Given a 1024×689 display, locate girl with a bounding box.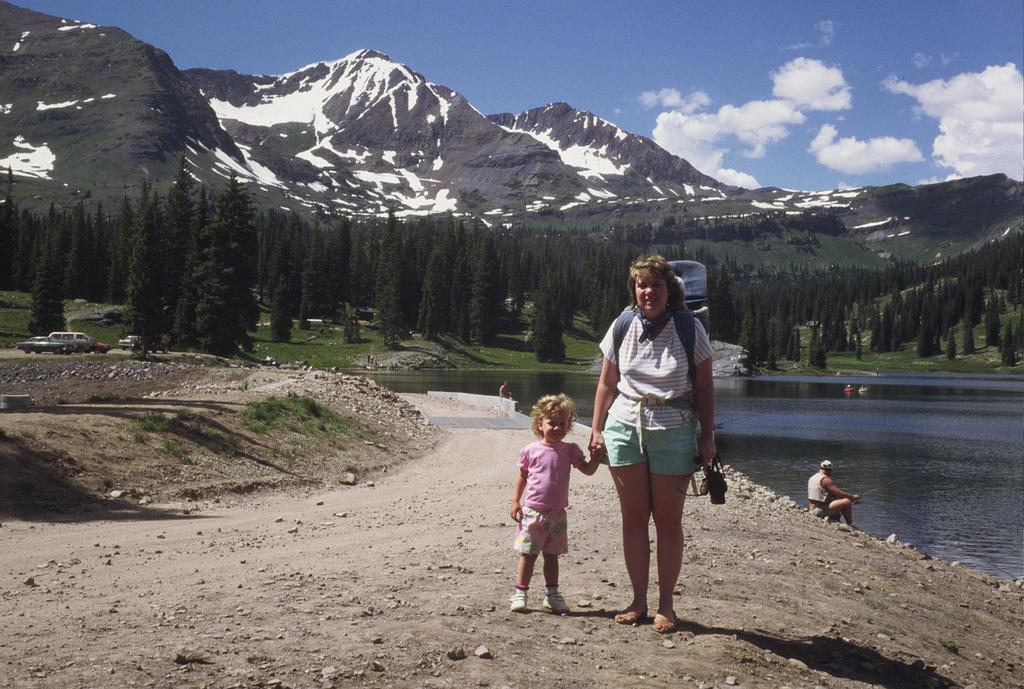
Located: 504, 387, 612, 619.
